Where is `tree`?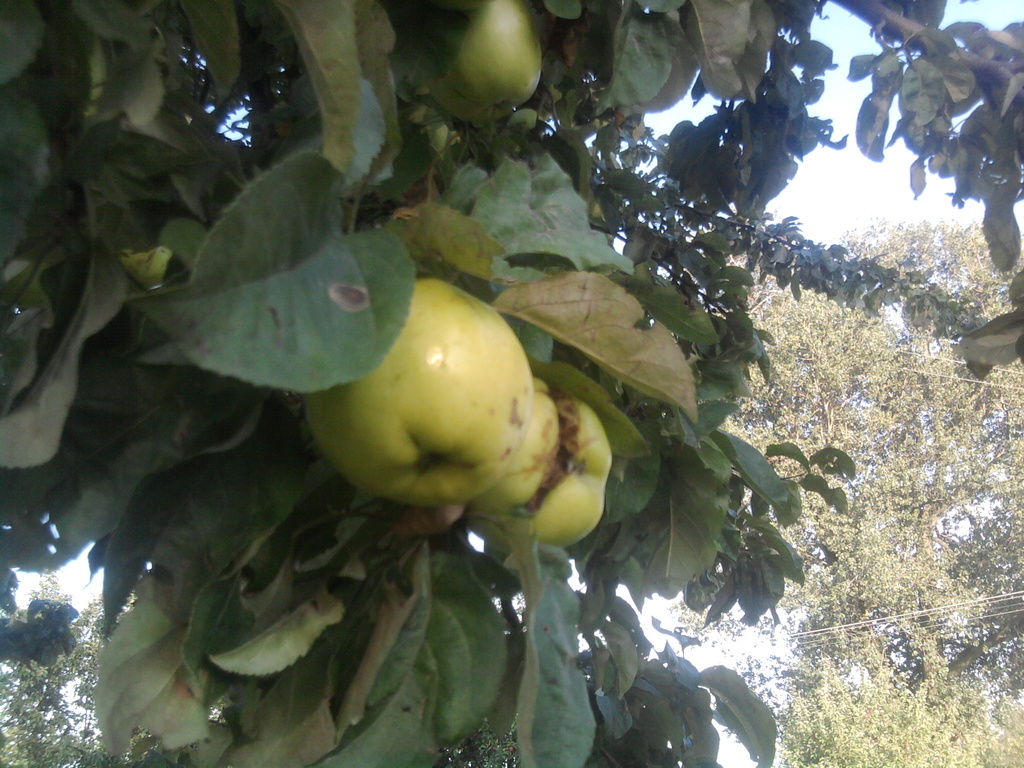
select_region(4, 0, 1023, 767).
